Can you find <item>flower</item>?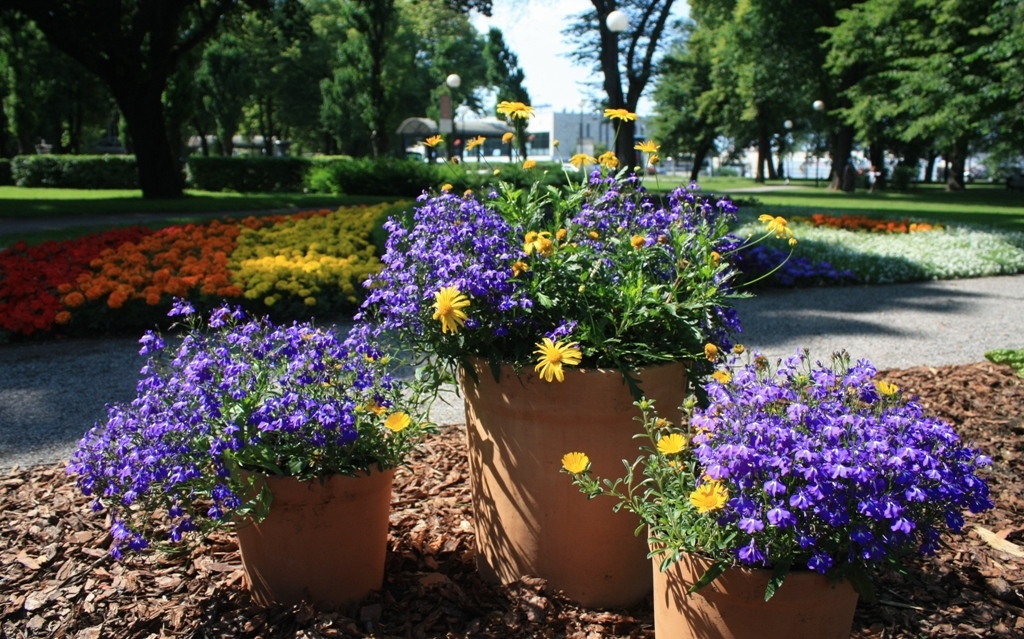
Yes, bounding box: 562:451:589:473.
